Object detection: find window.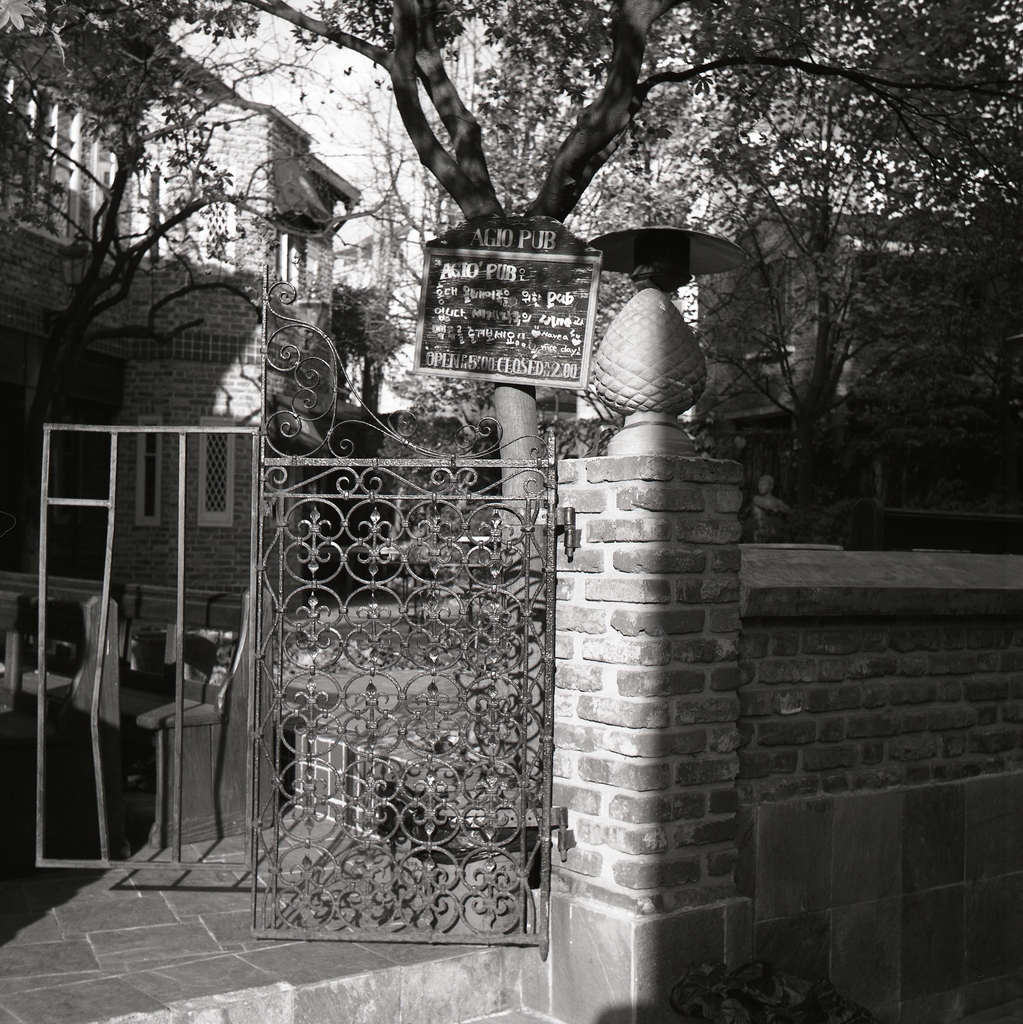
(left=193, top=171, right=239, bottom=269).
